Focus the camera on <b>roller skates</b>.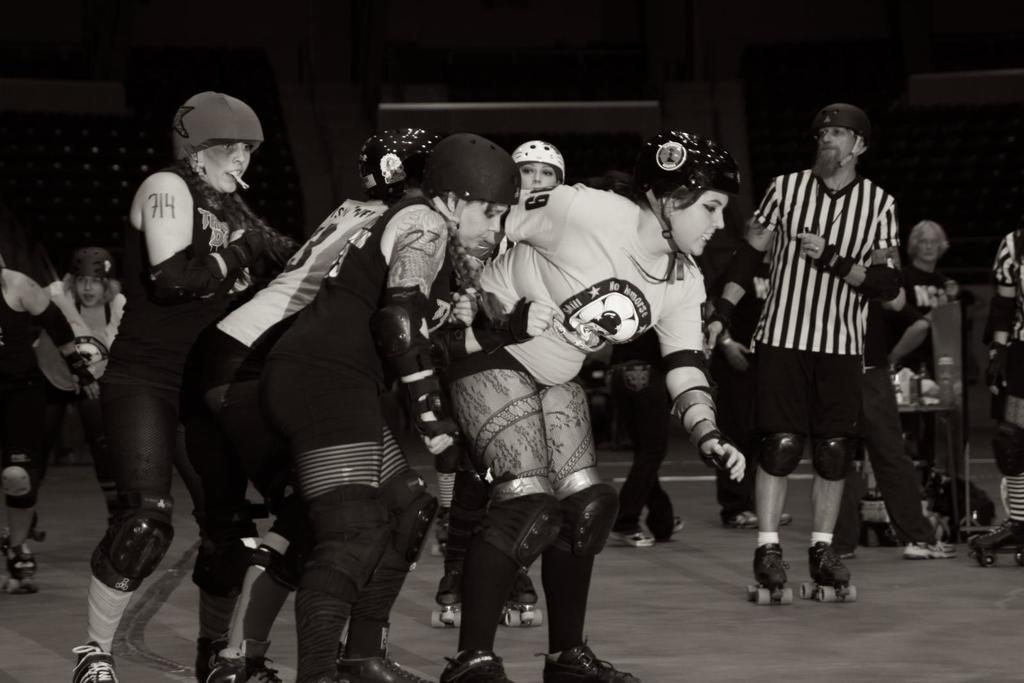
Focus region: Rect(340, 657, 428, 682).
